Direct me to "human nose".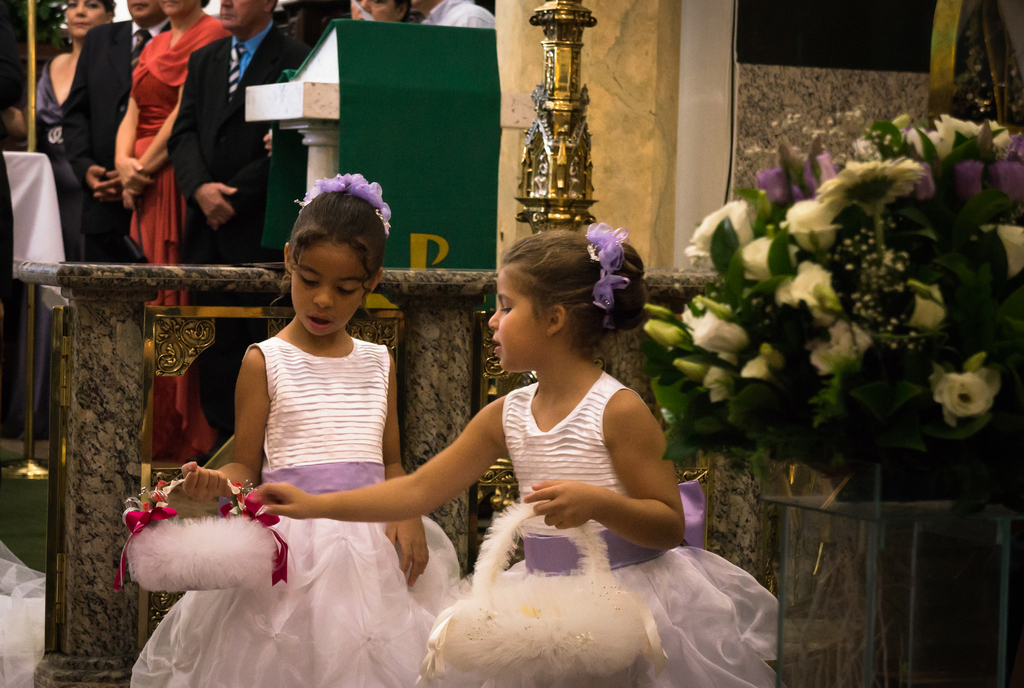
Direction: pyautogui.locateOnScreen(75, 3, 84, 14).
